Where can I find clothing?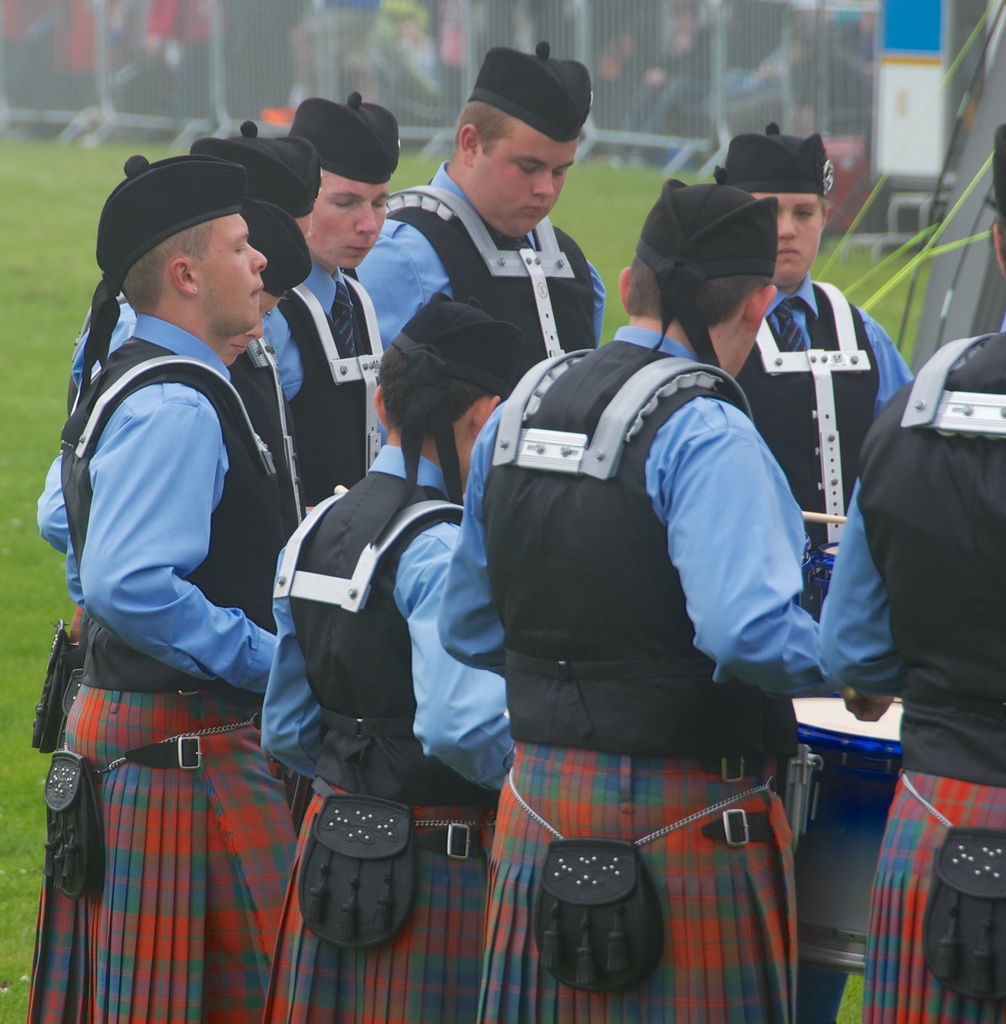
You can find it at x1=723 y1=280 x2=900 y2=602.
